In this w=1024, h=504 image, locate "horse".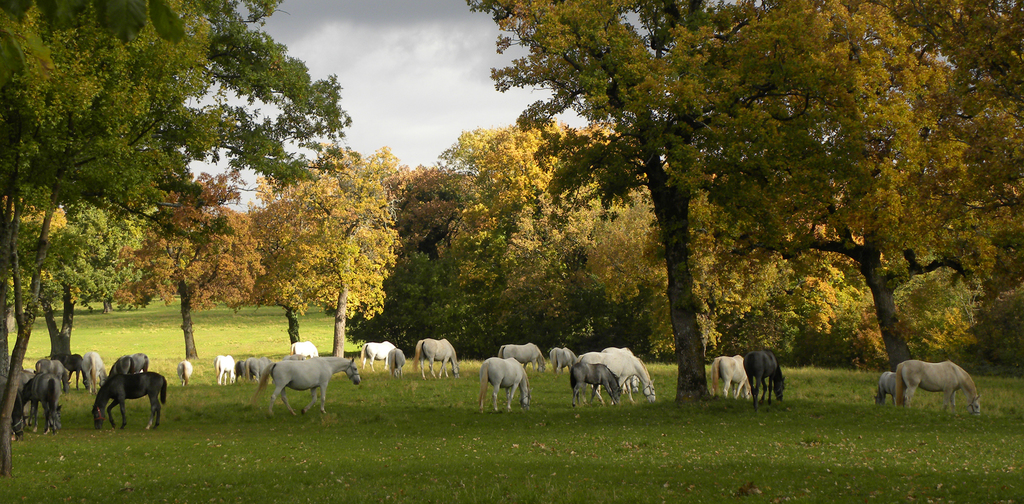
Bounding box: <bbox>740, 352, 788, 402</bbox>.
